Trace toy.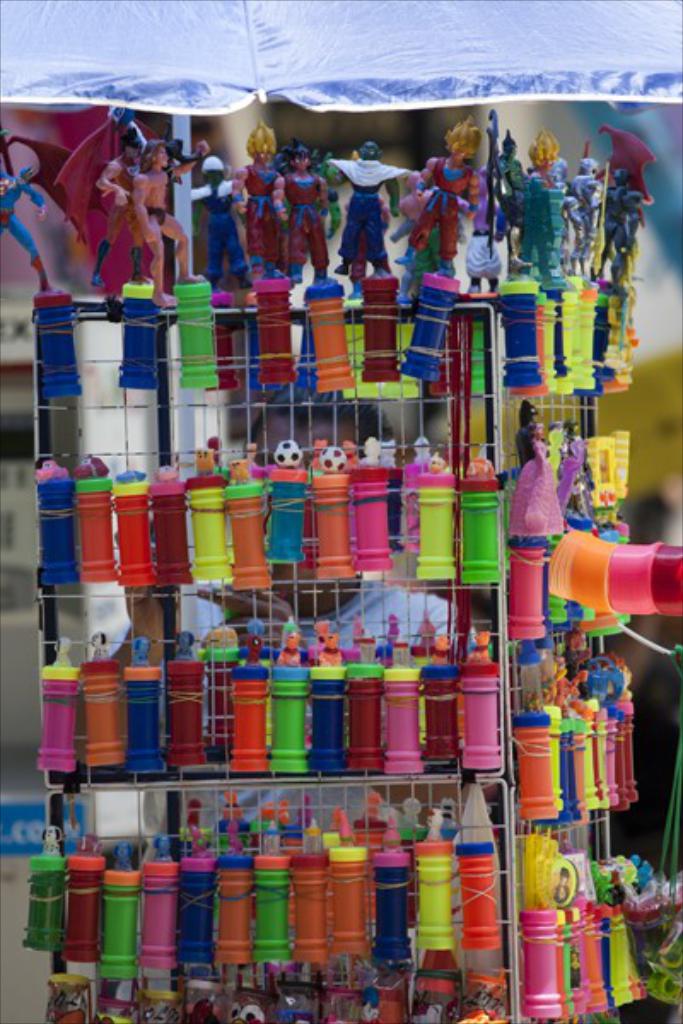
Traced to x1=307 y1=442 x2=353 y2=582.
